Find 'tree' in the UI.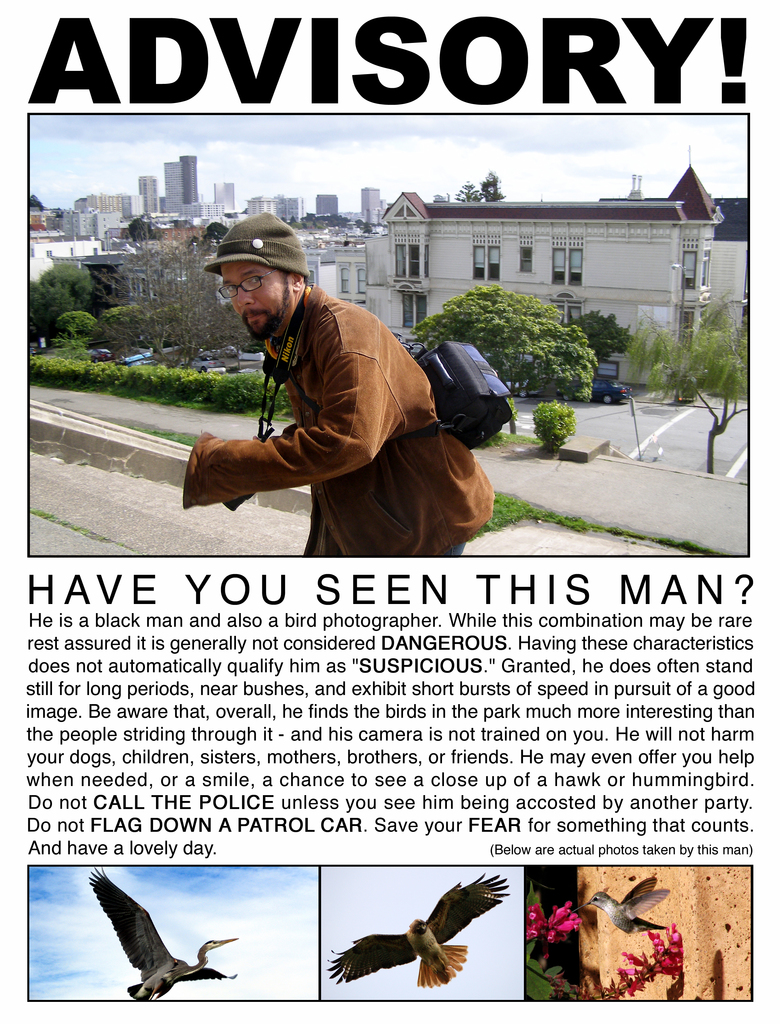
UI element at select_region(107, 244, 251, 371).
